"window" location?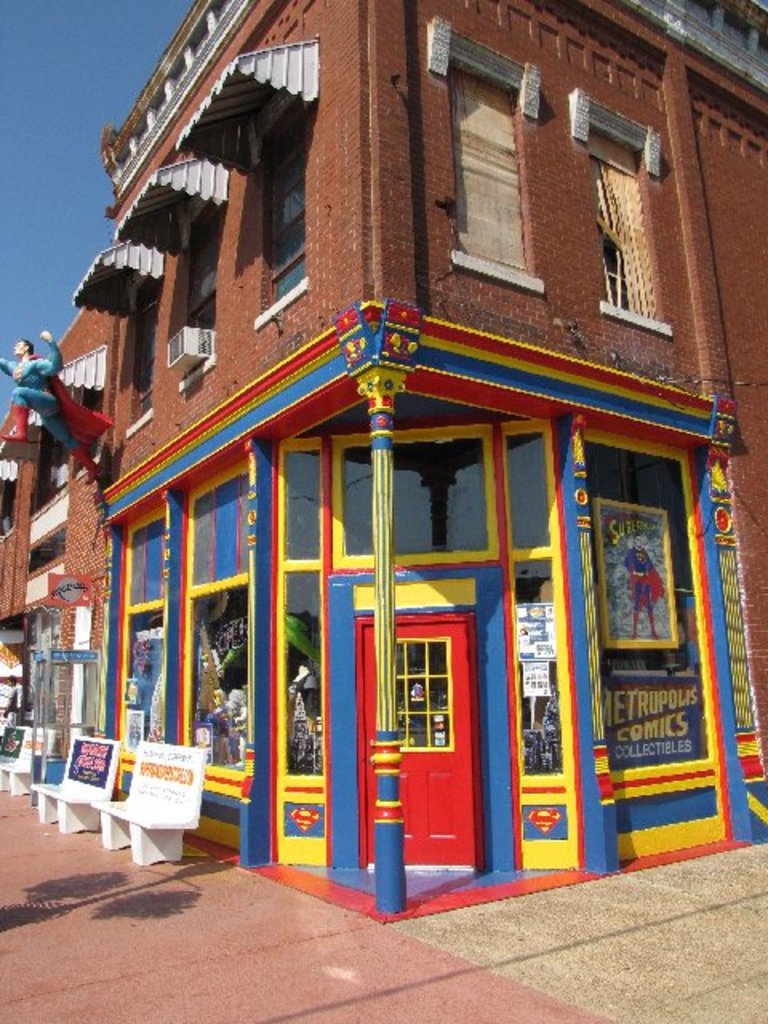
rect(77, 224, 162, 440)
